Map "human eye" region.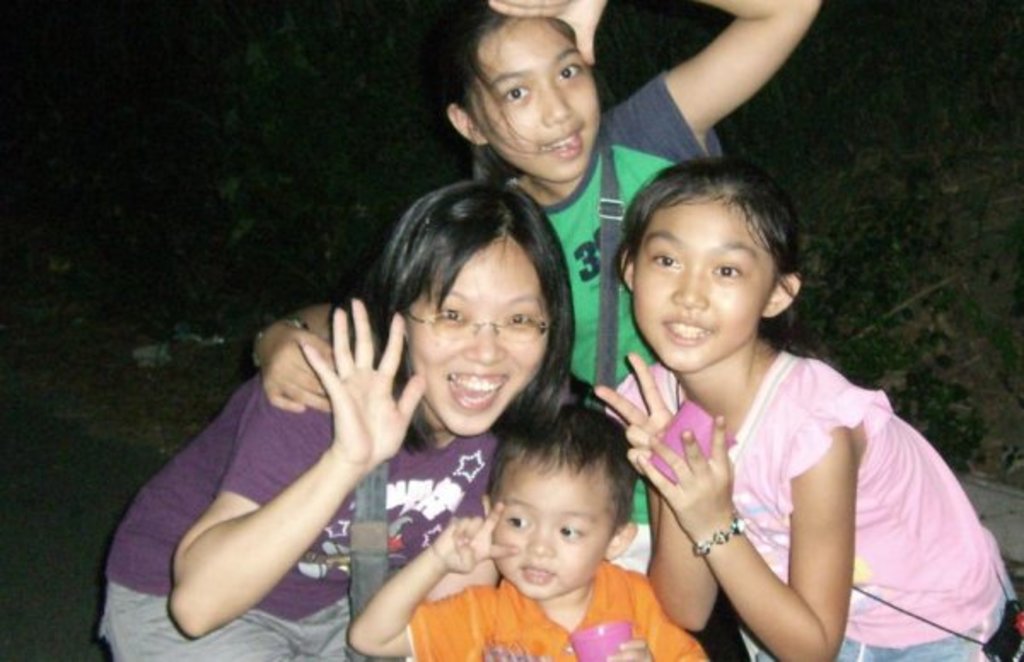
Mapped to <region>645, 246, 686, 275</region>.
